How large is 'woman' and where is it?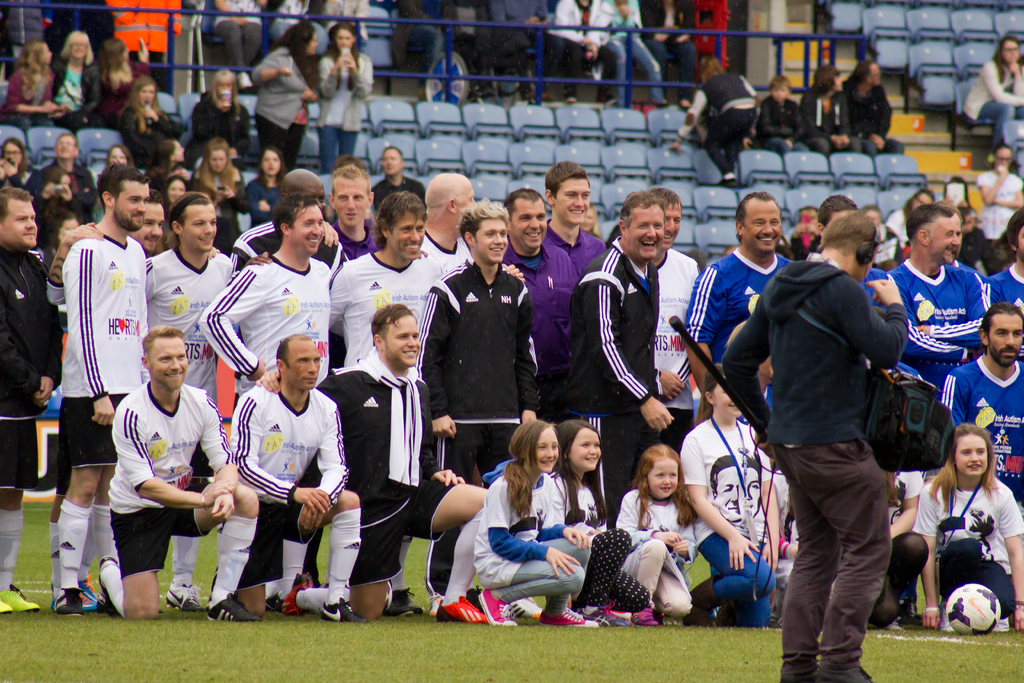
Bounding box: <box>143,137,193,193</box>.
